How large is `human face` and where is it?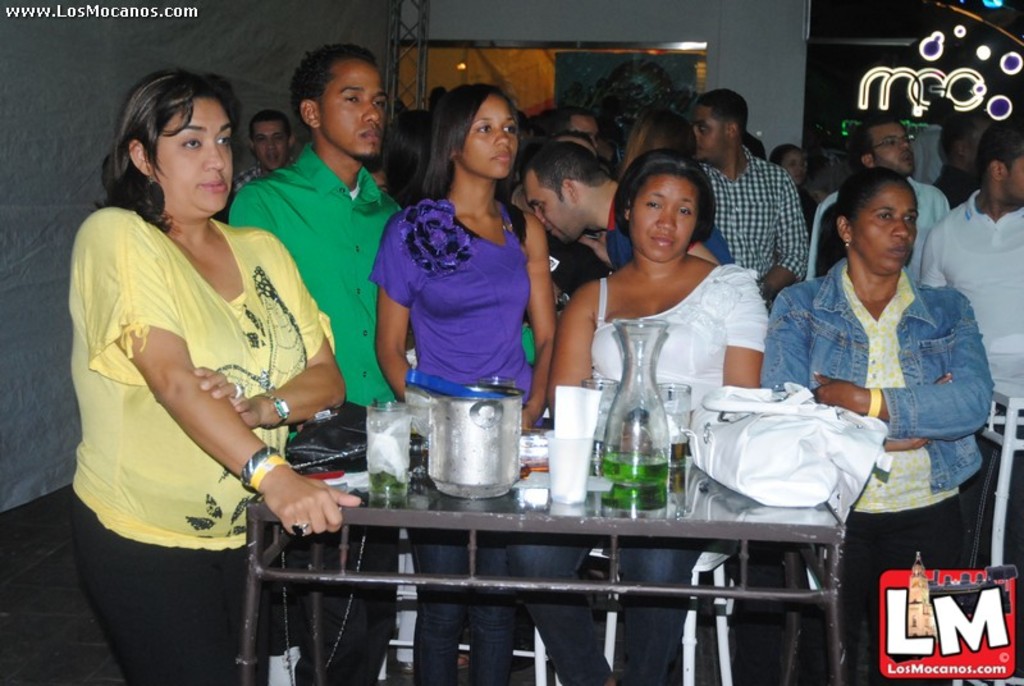
Bounding box: pyautogui.locateOnScreen(458, 91, 512, 179).
